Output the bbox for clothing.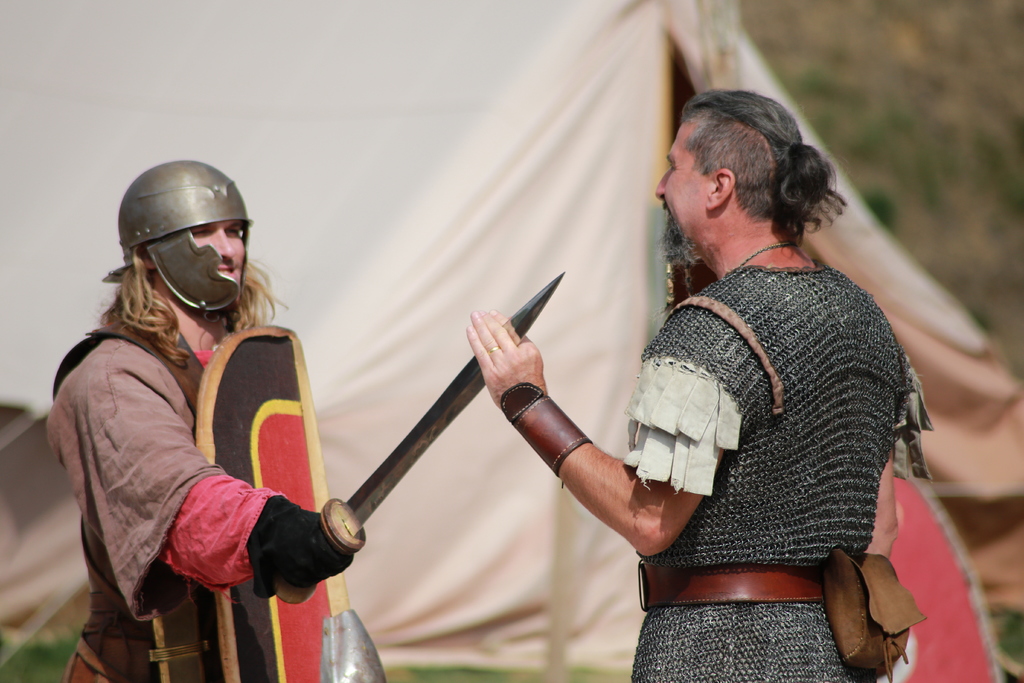
left=61, top=249, right=364, bottom=659.
